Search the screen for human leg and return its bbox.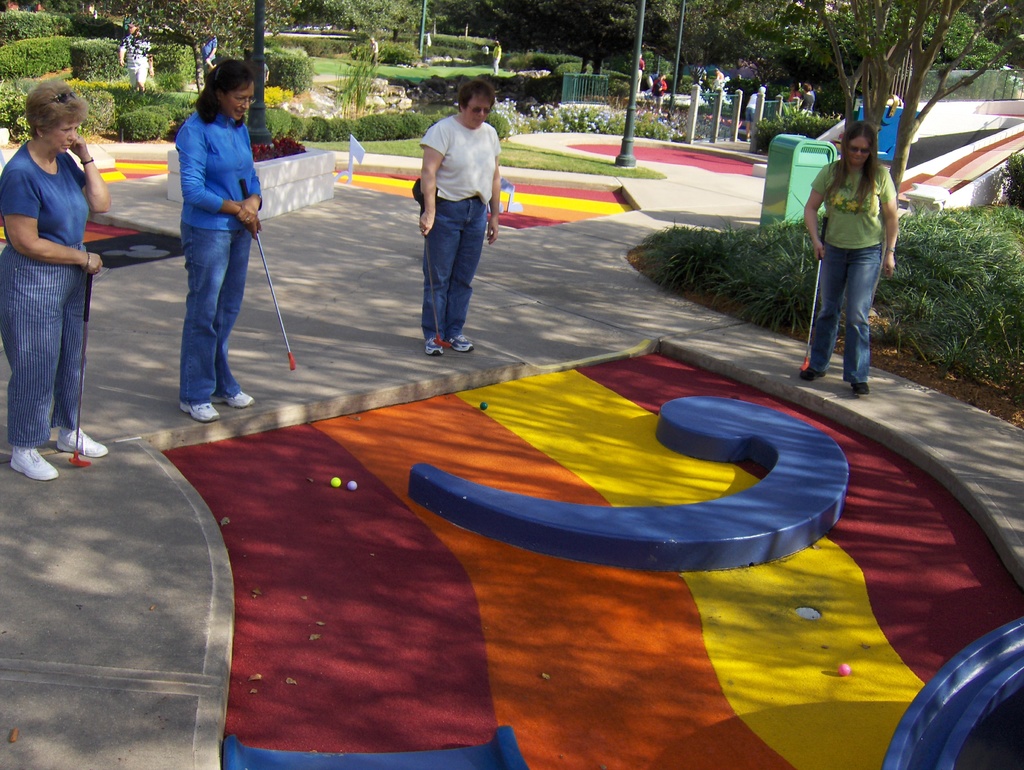
Found: [left=803, top=238, right=850, bottom=378].
